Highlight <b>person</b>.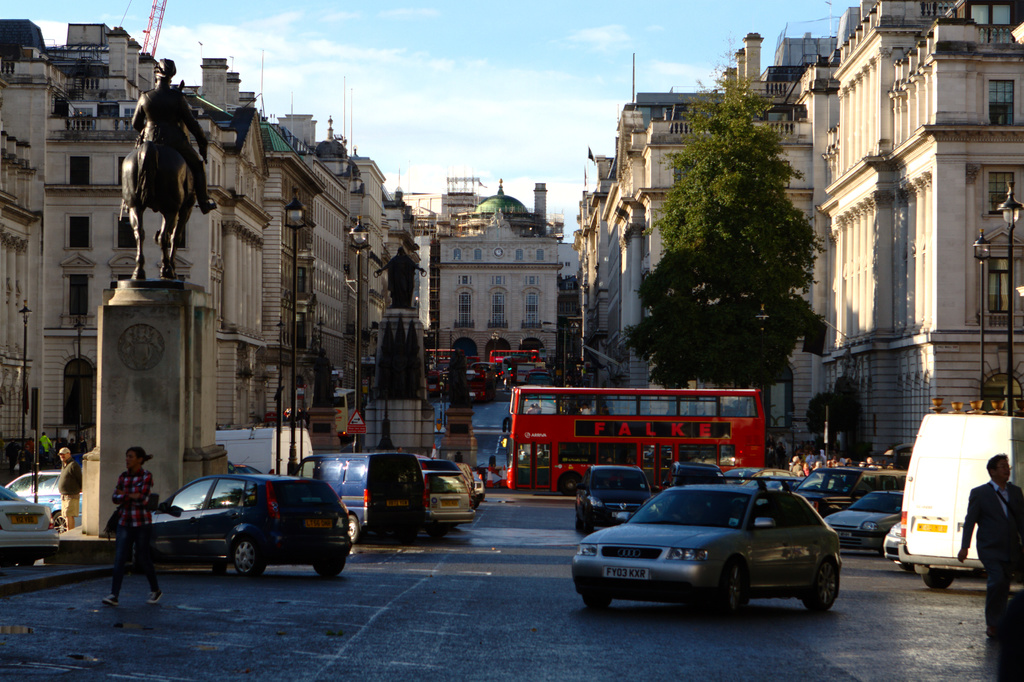
Highlighted region: [41,428,56,451].
